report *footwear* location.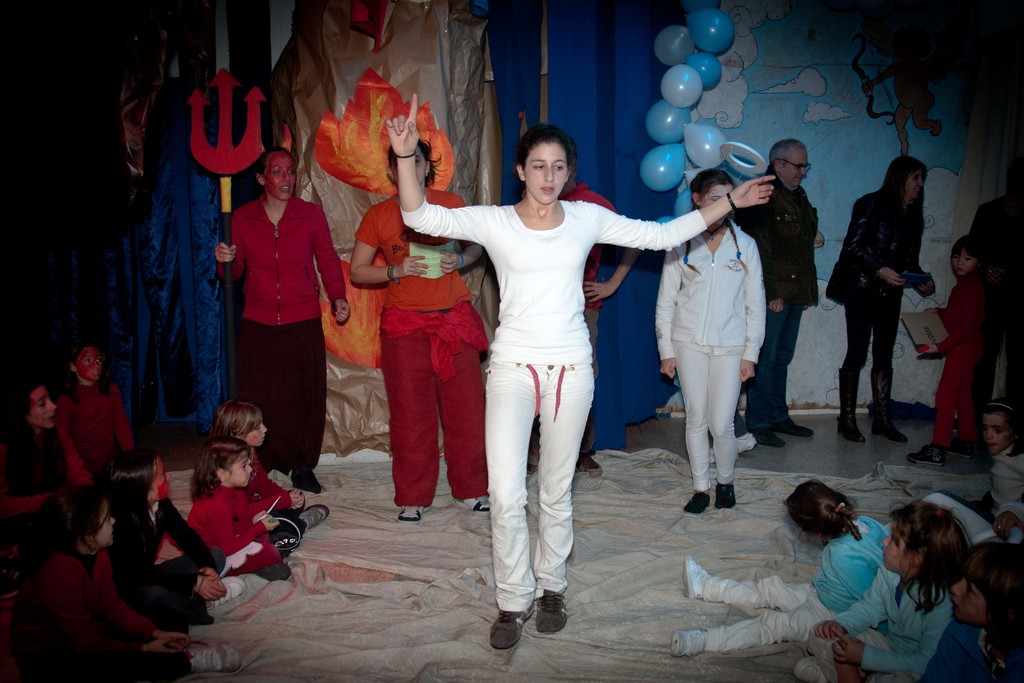
Report: (255,559,291,580).
